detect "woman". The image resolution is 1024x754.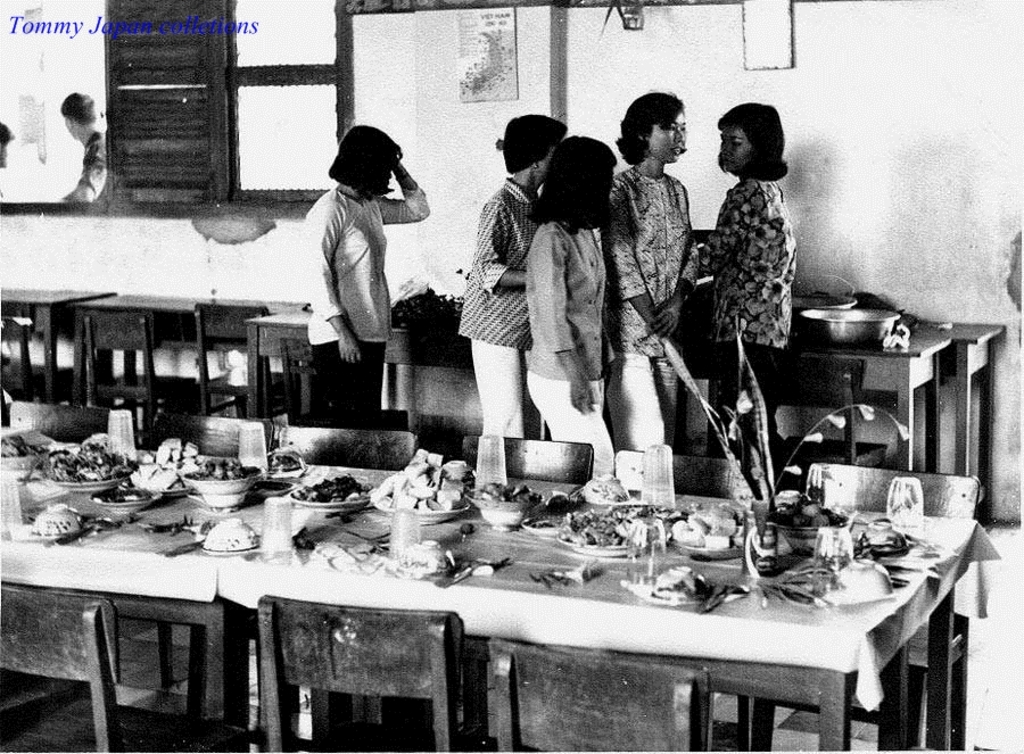
<box>308,119,431,433</box>.
